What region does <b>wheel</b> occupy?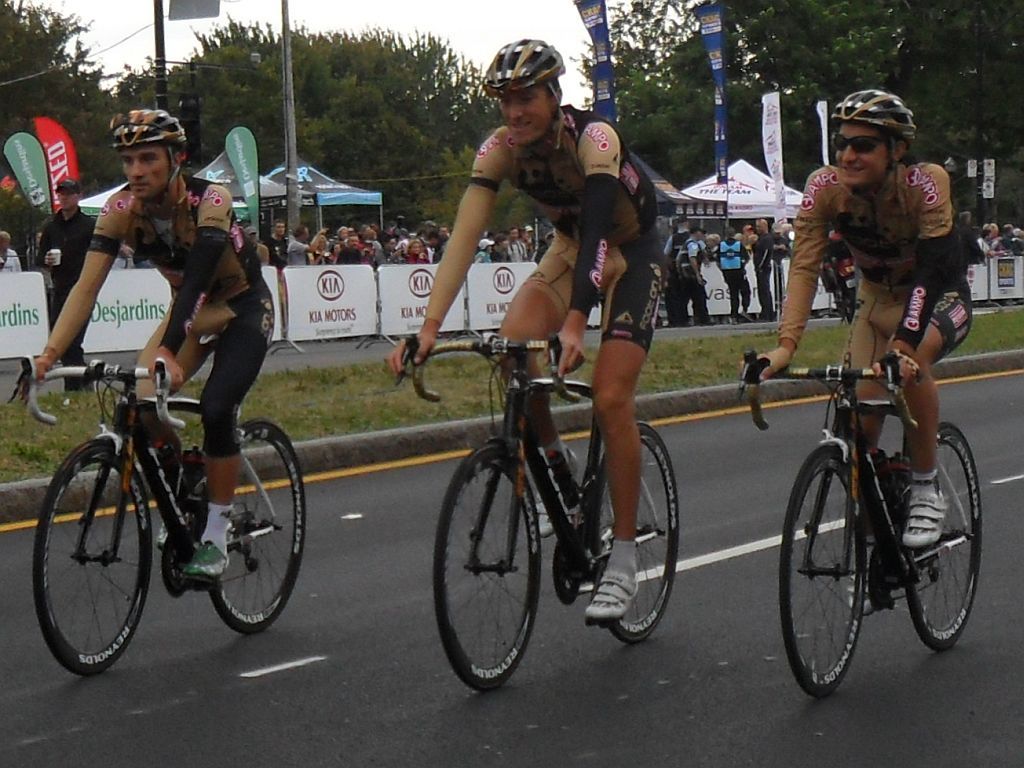
{"x1": 779, "y1": 443, "x2": 870, "y2": 698}.
